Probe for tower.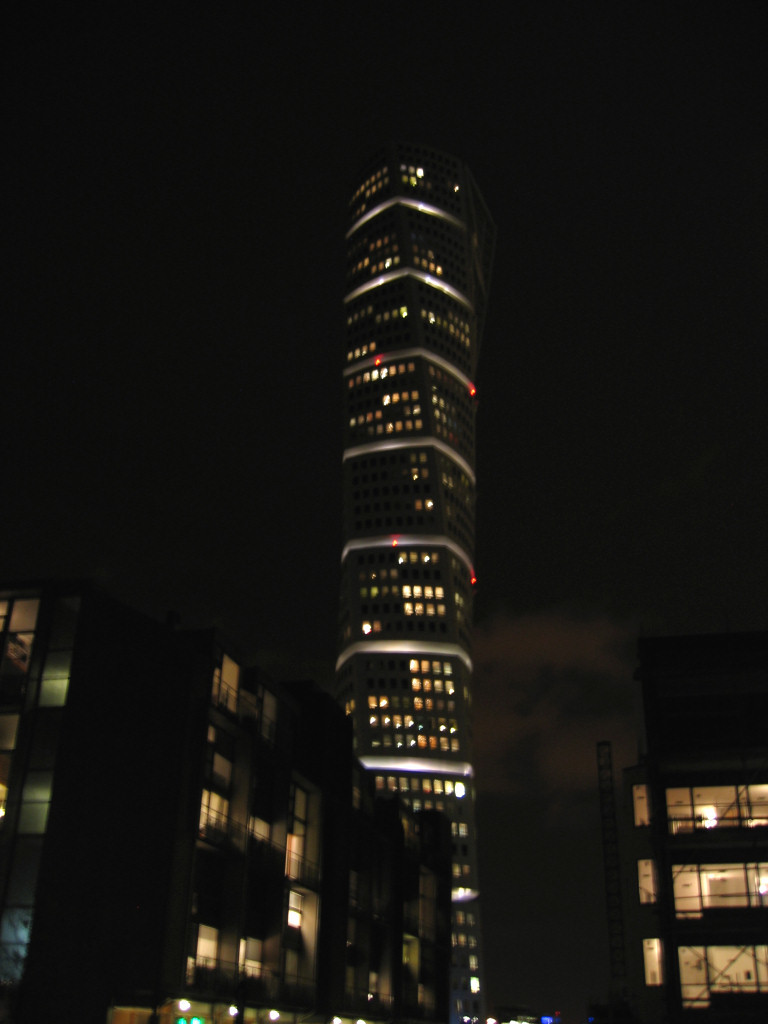
Probe result: 277:125:540:844.
